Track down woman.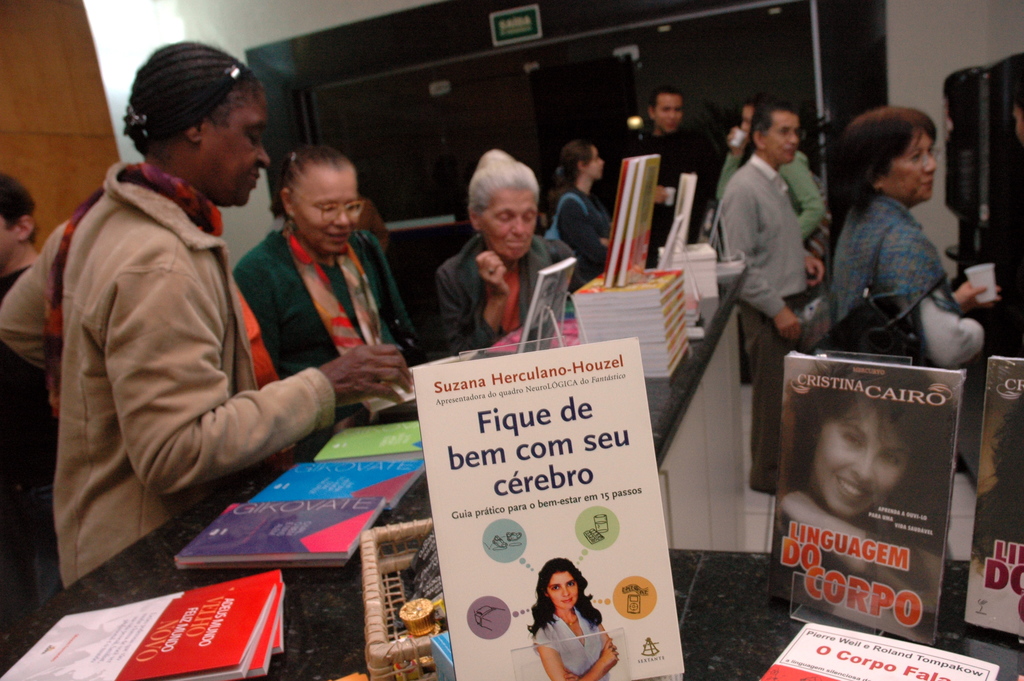
Tracked to [left=971, top=390, right=1023, bottom=566].
